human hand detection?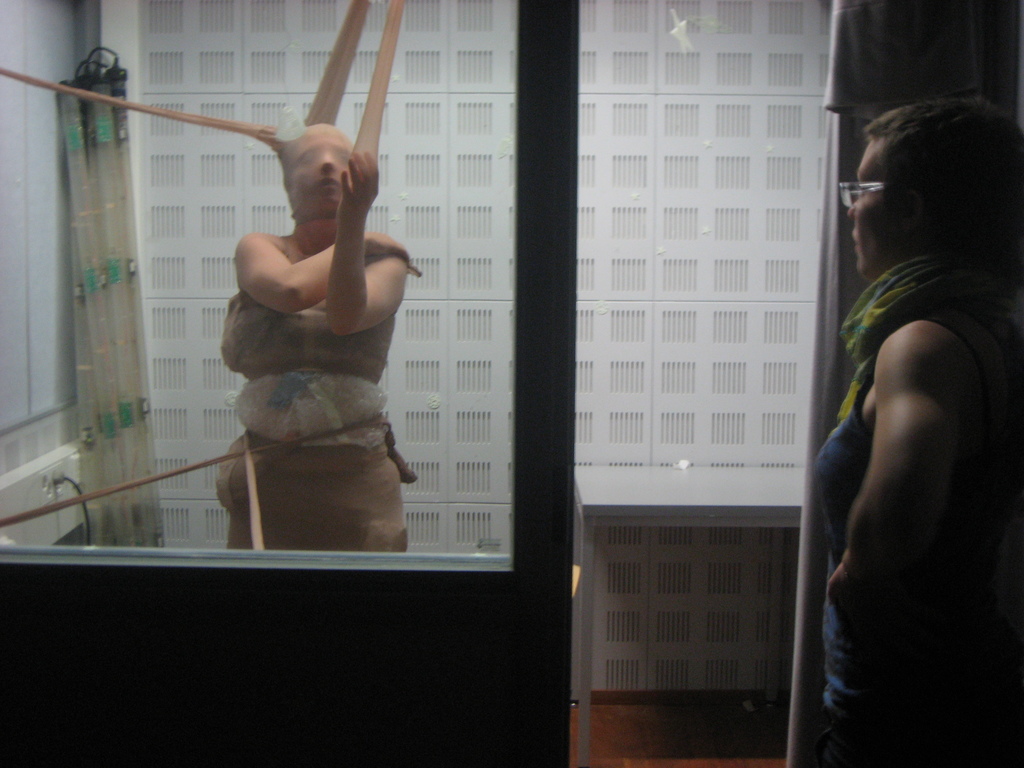
<region>824, 565, 877, 611</region>
